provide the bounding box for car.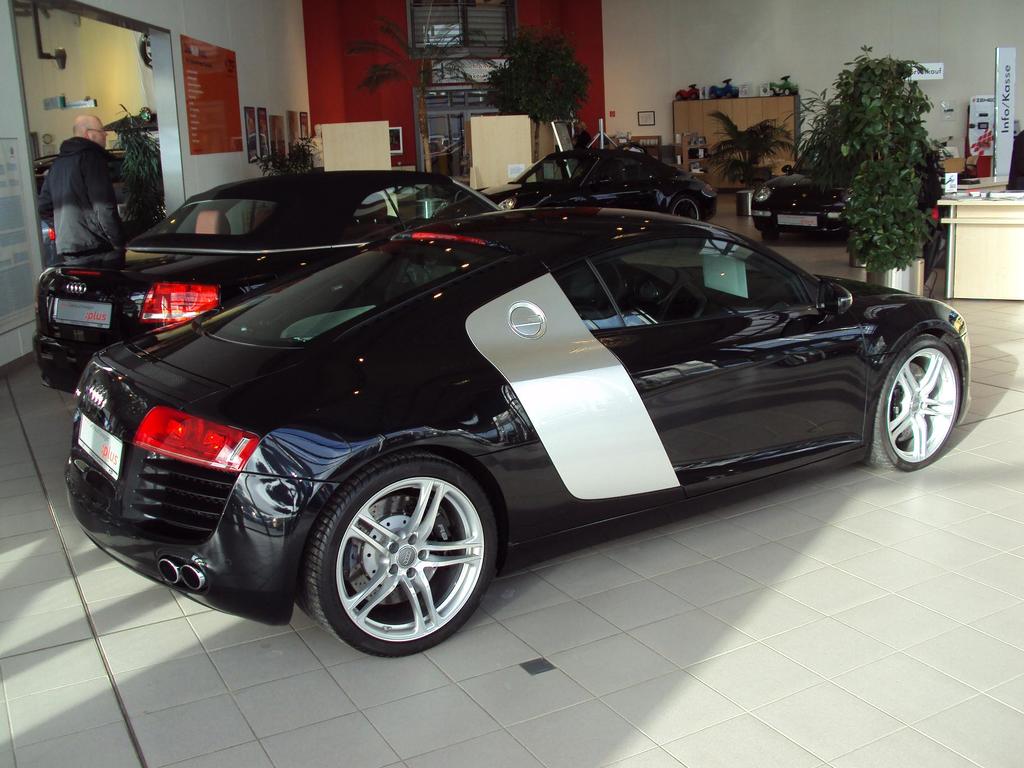
(left=476, top=145, right=714, bottom=216).
